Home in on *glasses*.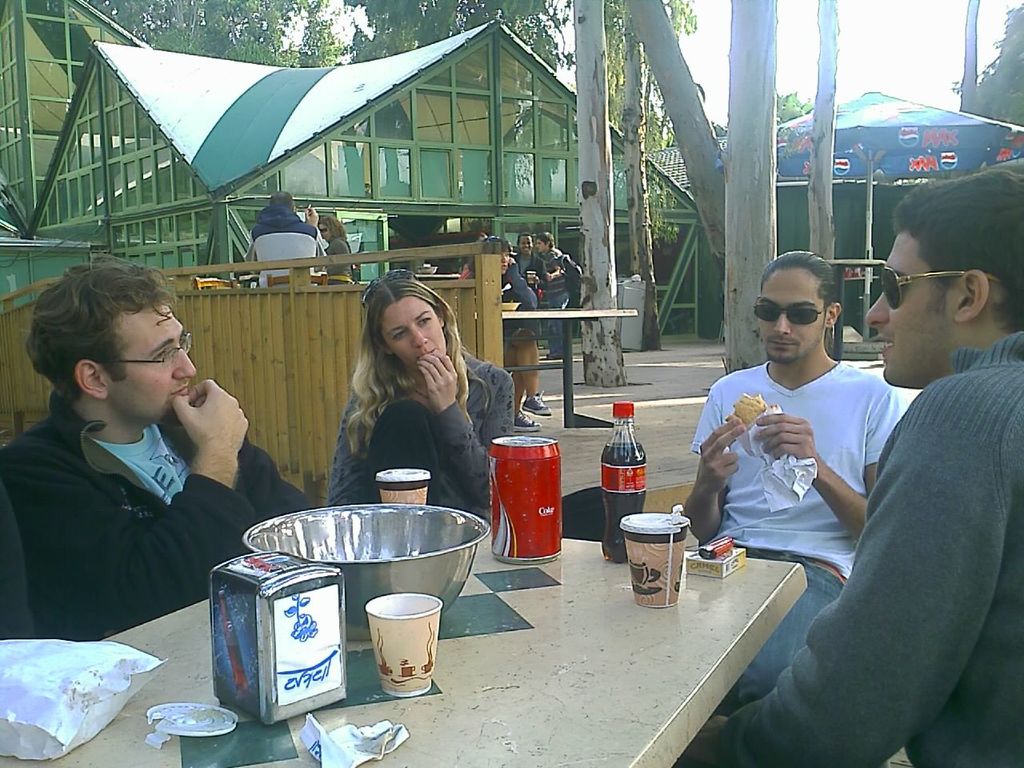
Homed in at bbox=(358, 270, 418, 315).
